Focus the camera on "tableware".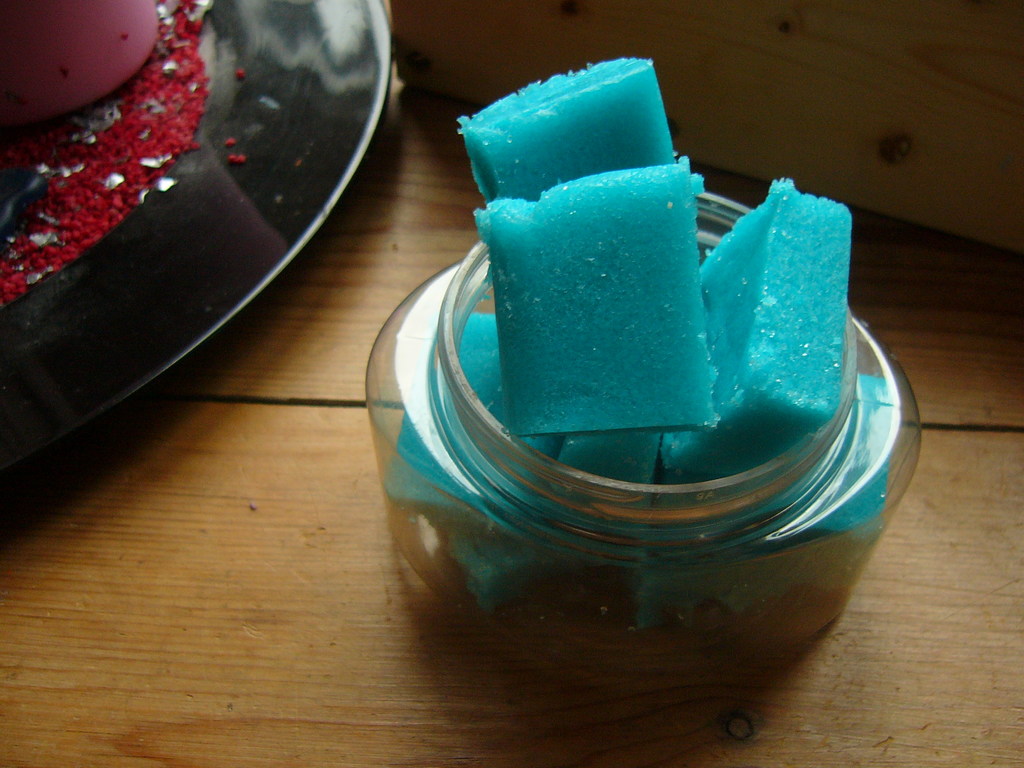
Focus region: <bbox>360, 143, 935, 640</bbox>.
